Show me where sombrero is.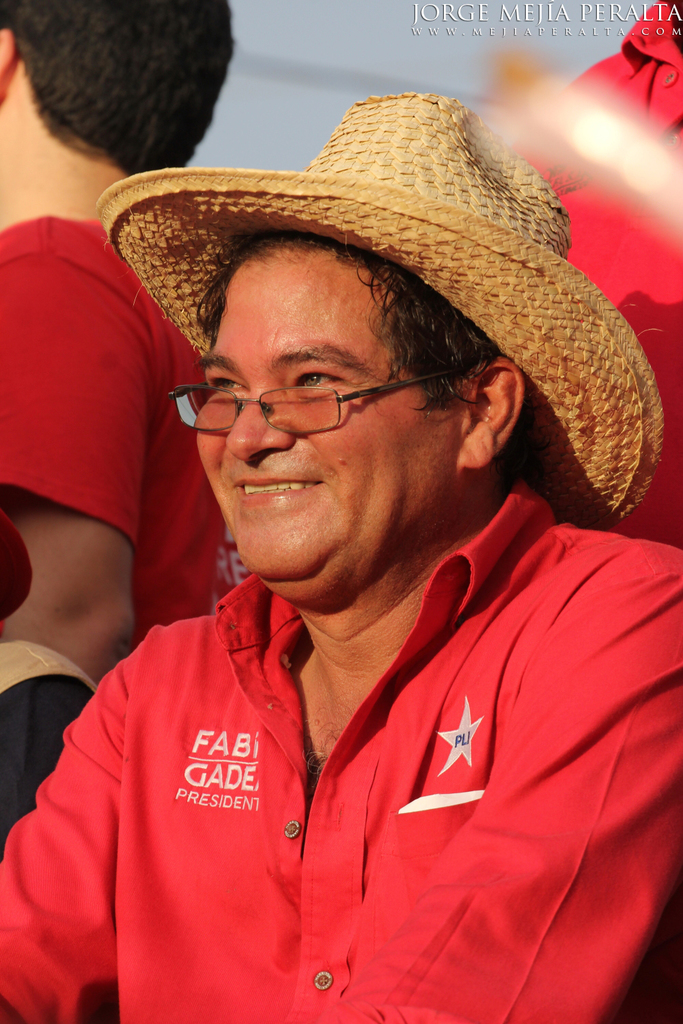
sombrero is at x1=86 y1=109 x2=630 y2=512.
